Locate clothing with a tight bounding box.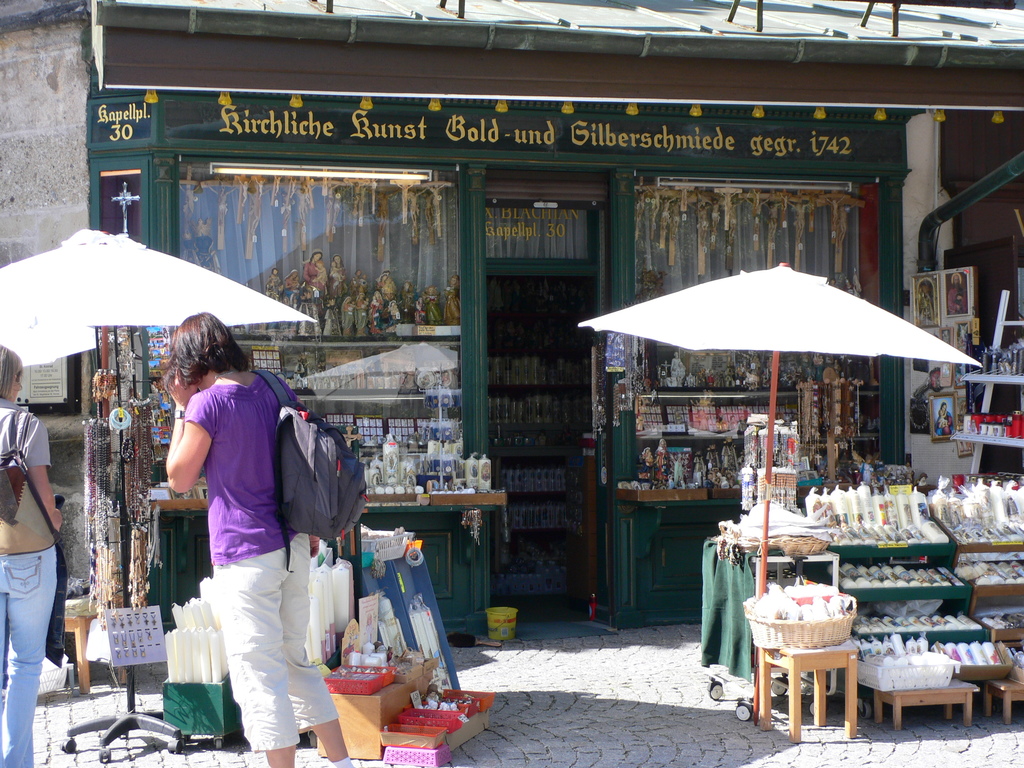
x1=441, y1=276, x2=458, y2=328.
